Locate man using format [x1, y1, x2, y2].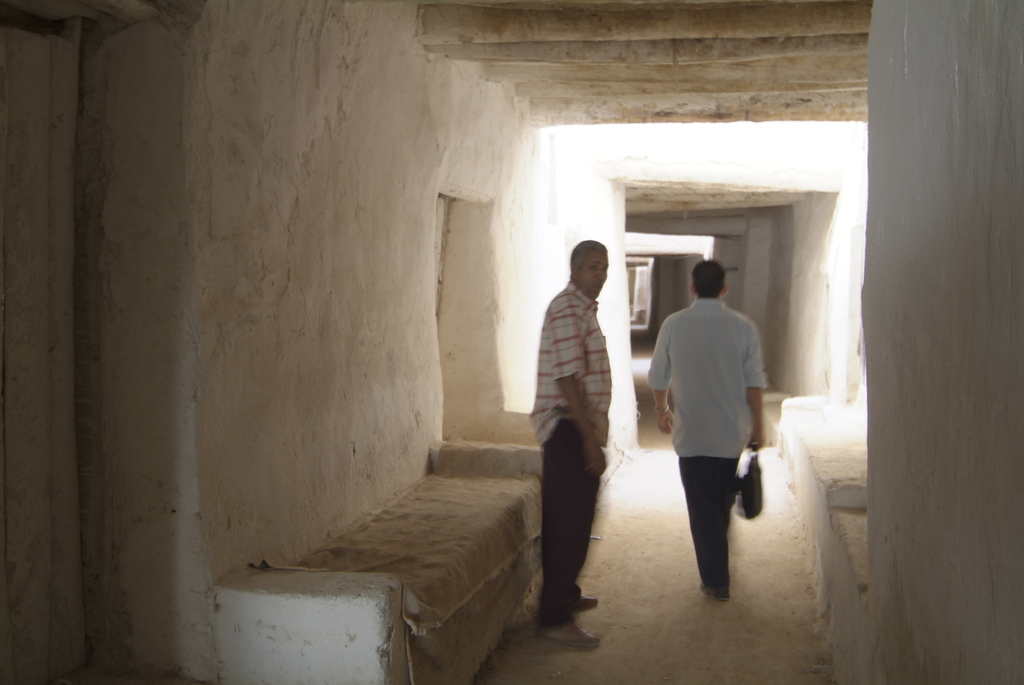
[632, 244, 772, 599].
